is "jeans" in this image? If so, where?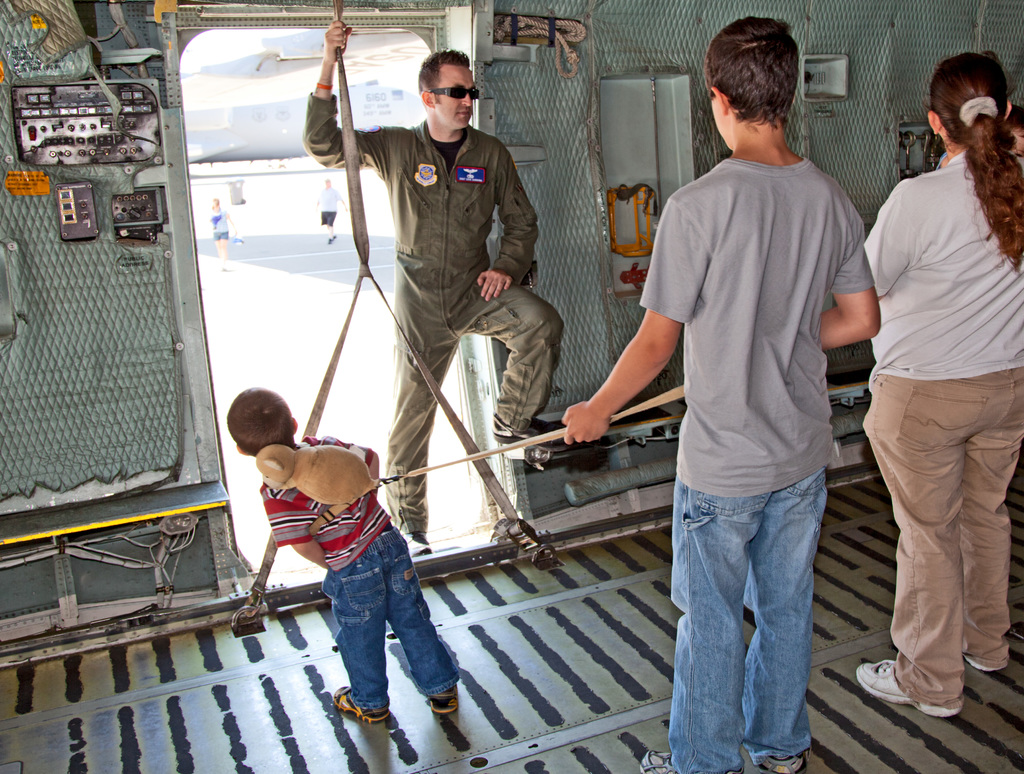
Yes, at box(661, 465, 833, 773).
